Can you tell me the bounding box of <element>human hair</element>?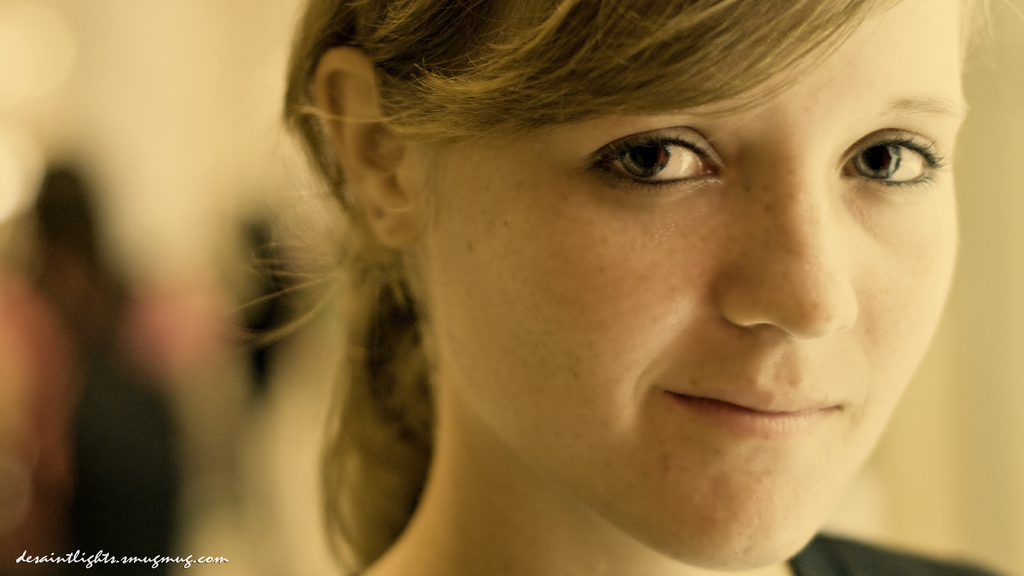
[left=218, top=0, right=890, bottom=575].
